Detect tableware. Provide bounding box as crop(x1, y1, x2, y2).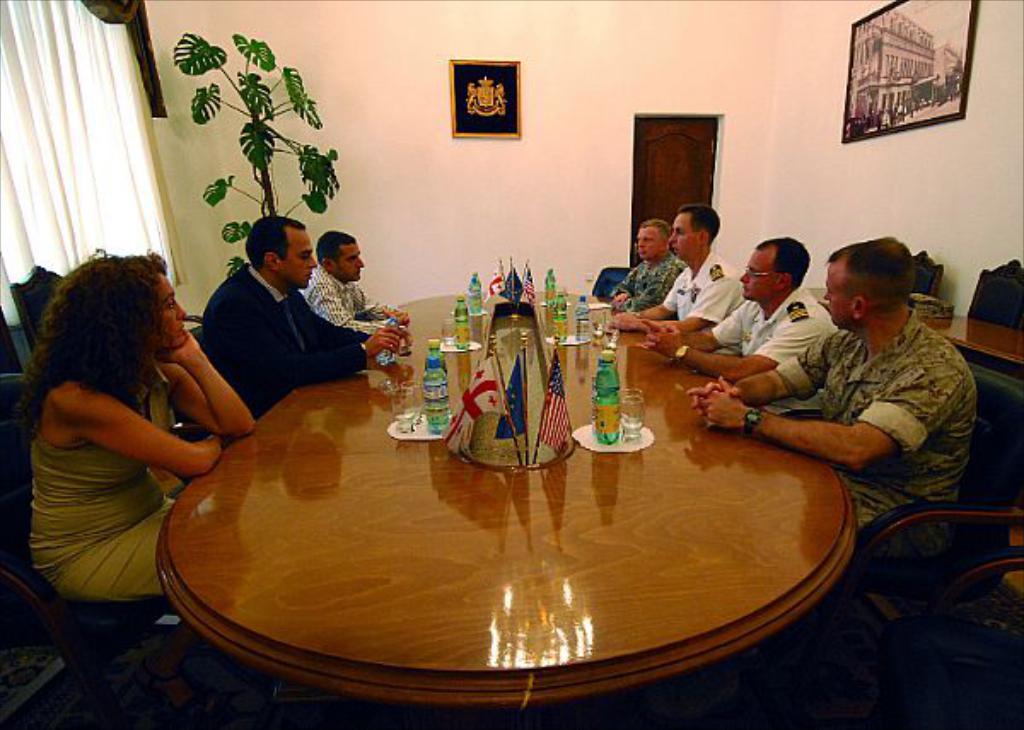
crop(620, 397, 643, 447).
